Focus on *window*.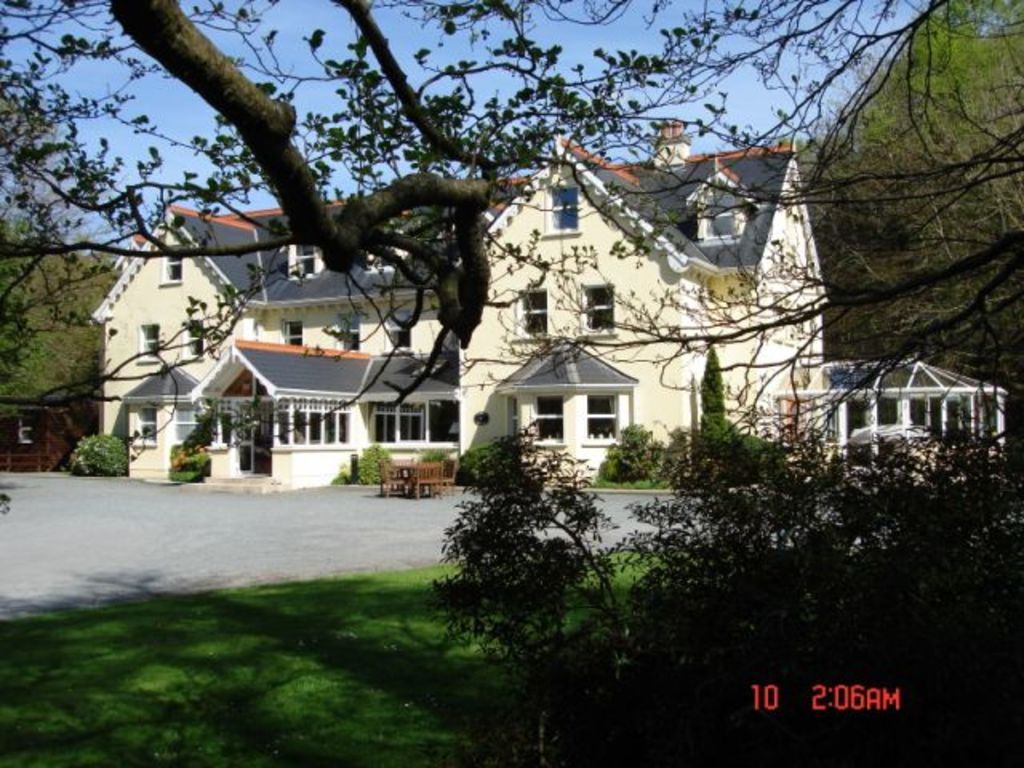
Focused at <region>584, 282, 618, 330</region>.
